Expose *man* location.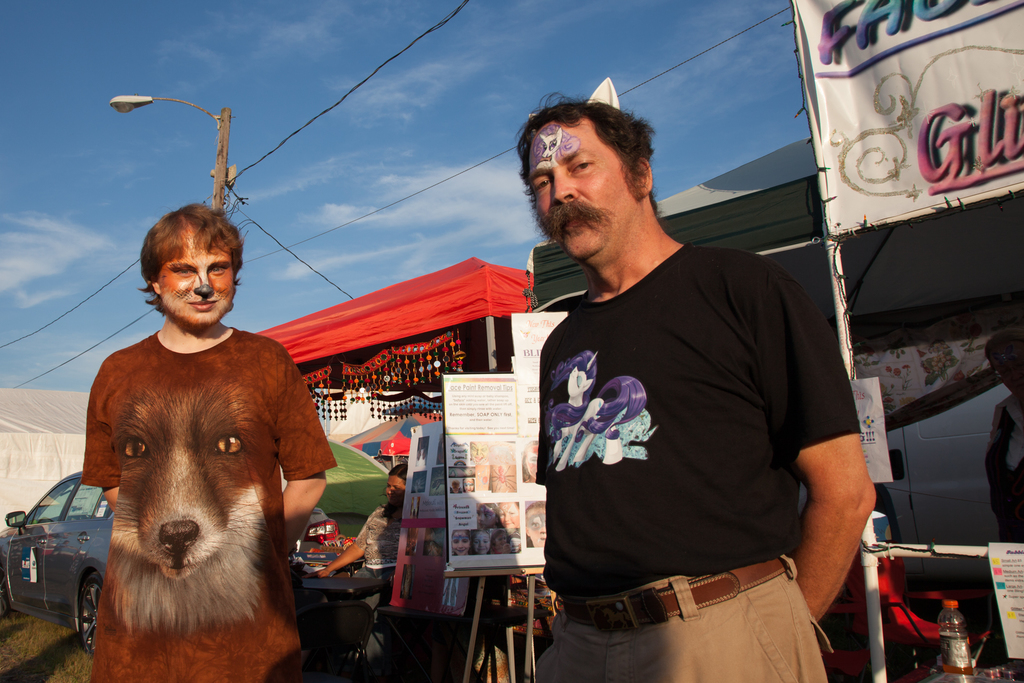
Exposed at box=[985, 334, 1023, 537].
